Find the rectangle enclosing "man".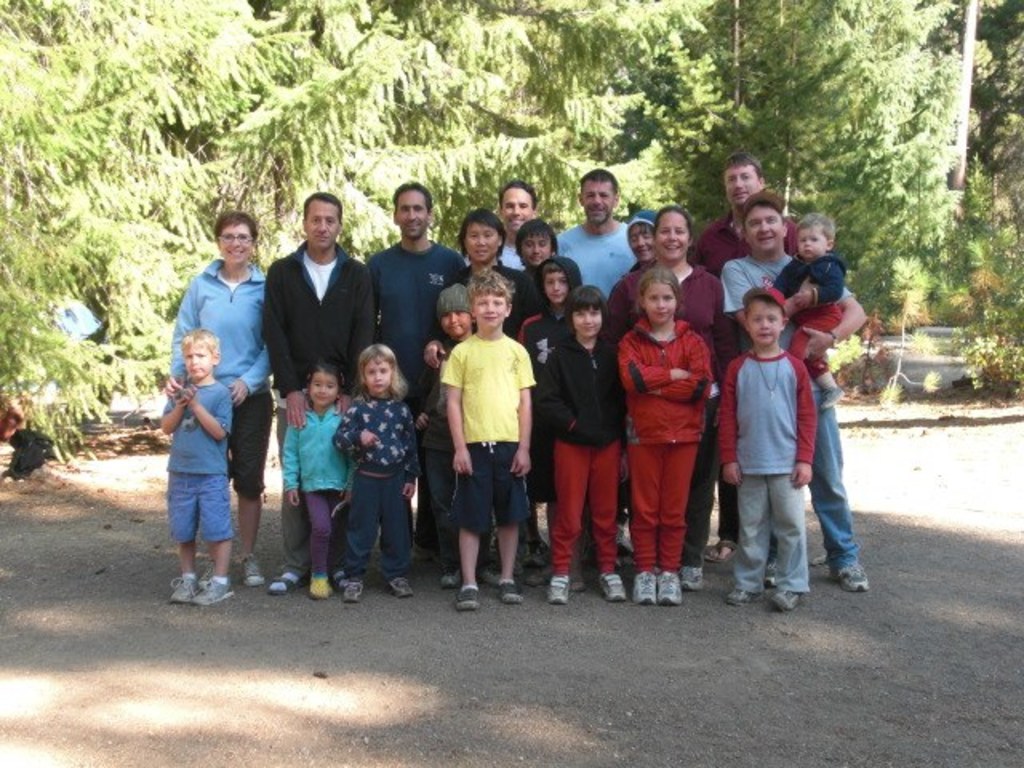
366 179 469 555.
